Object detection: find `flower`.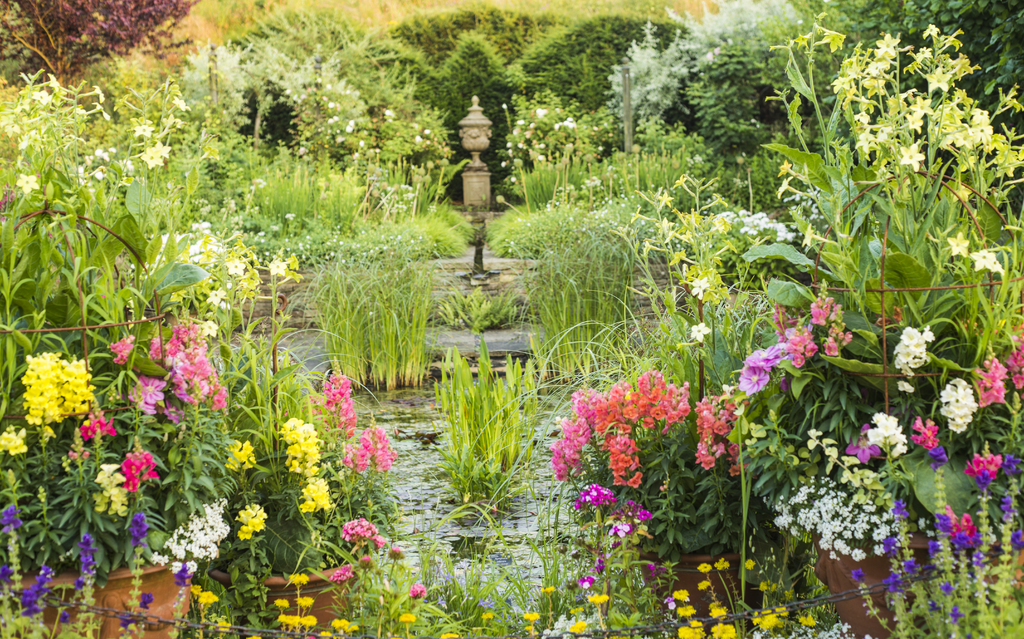
122,461,138,473.
